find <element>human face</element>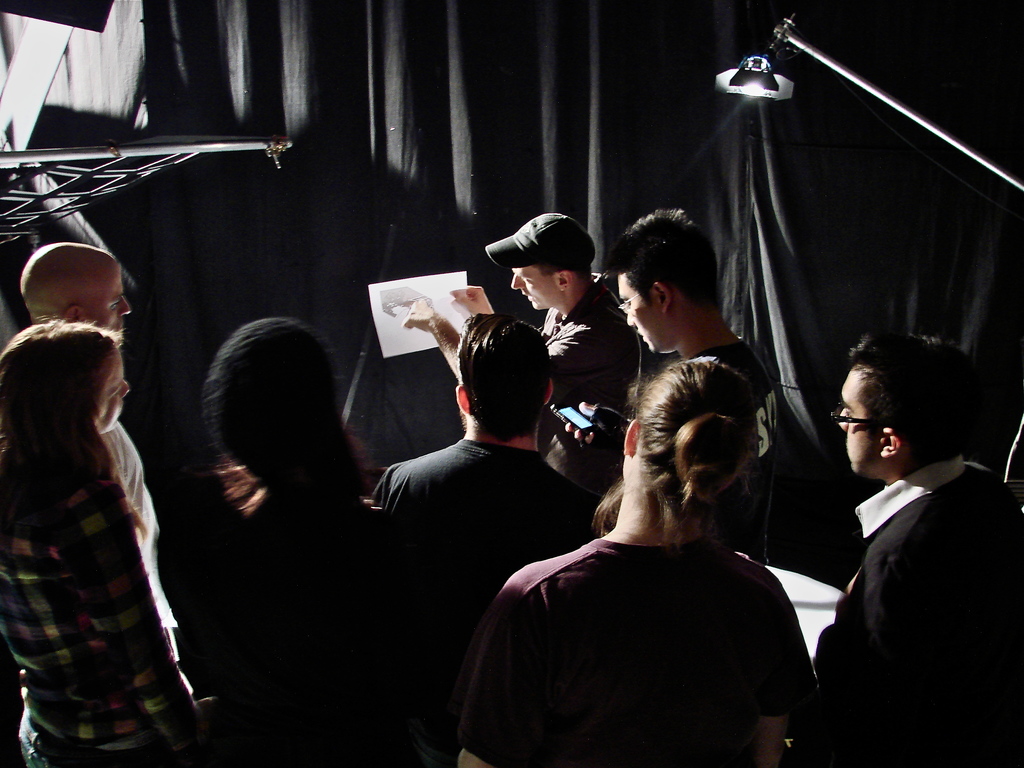
x1=506 y1=266 x2=563 y2=314
